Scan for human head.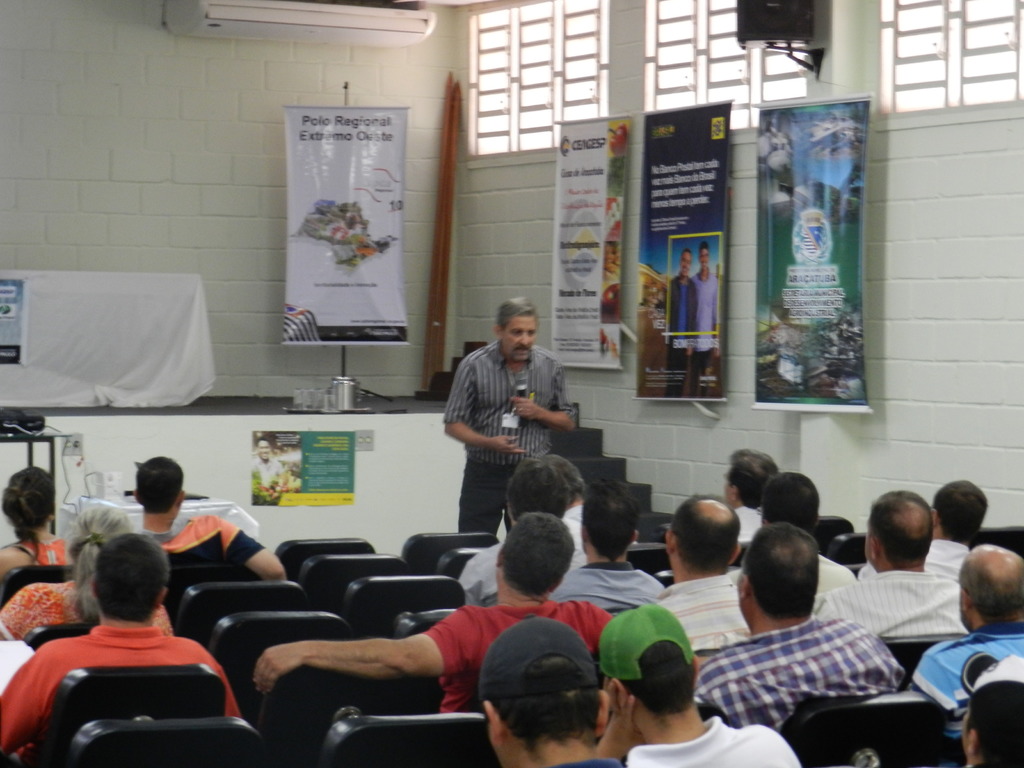
Scan result: locate(698, 241, 711, 269).
